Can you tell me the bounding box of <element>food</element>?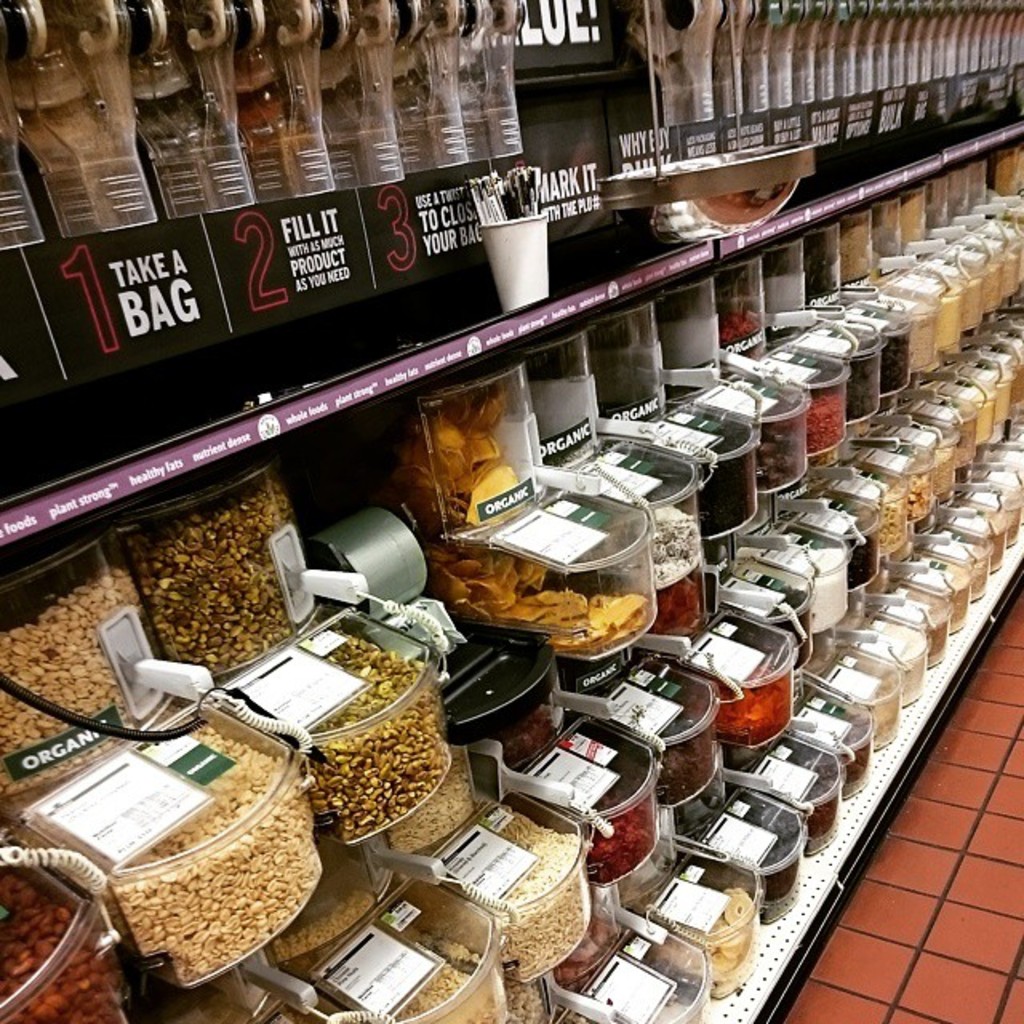
crop(957, 269, 982, 326).
